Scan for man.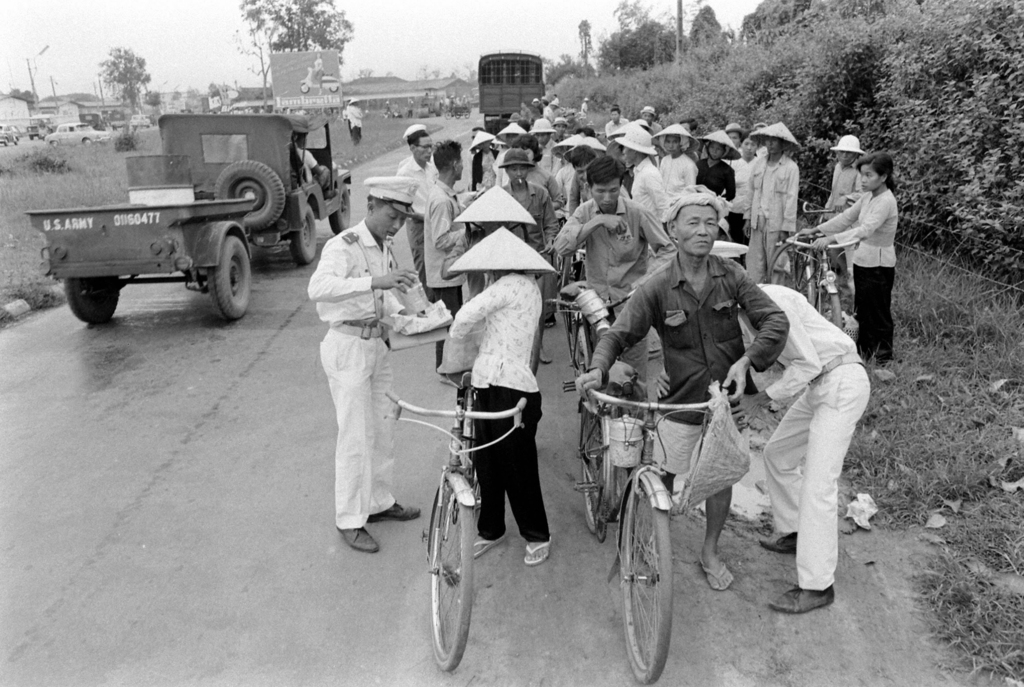
Scan result: 566, 144, 630, 219.
